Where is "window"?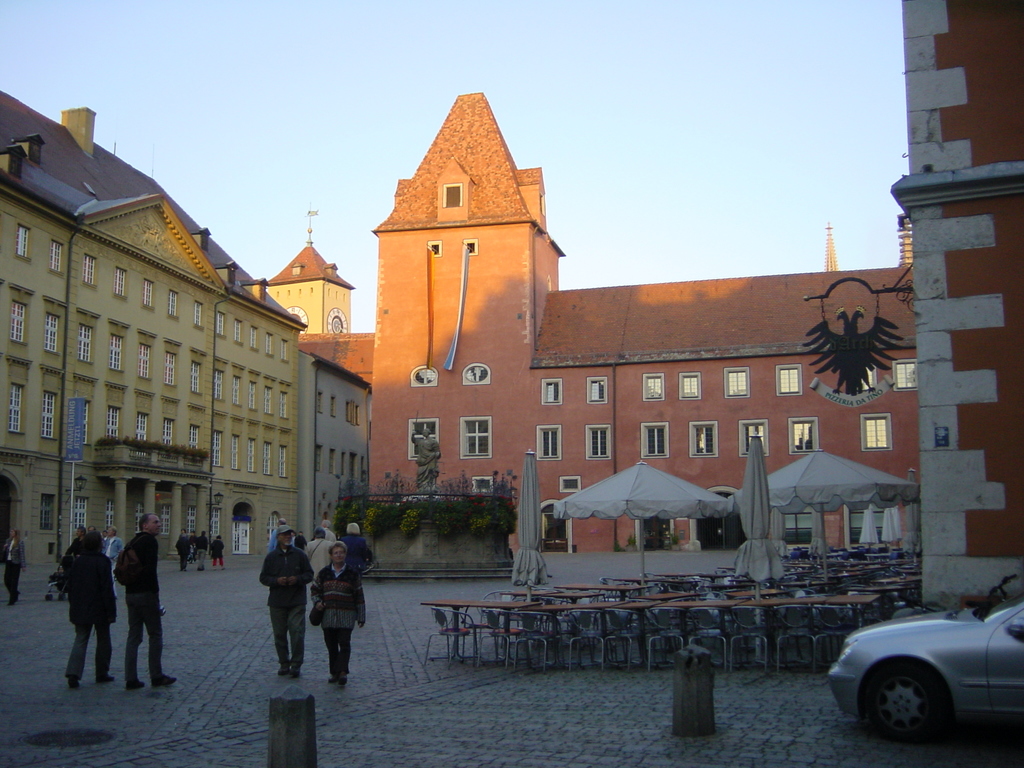
<bbox>36, 393, 60, 438</bbox>.
